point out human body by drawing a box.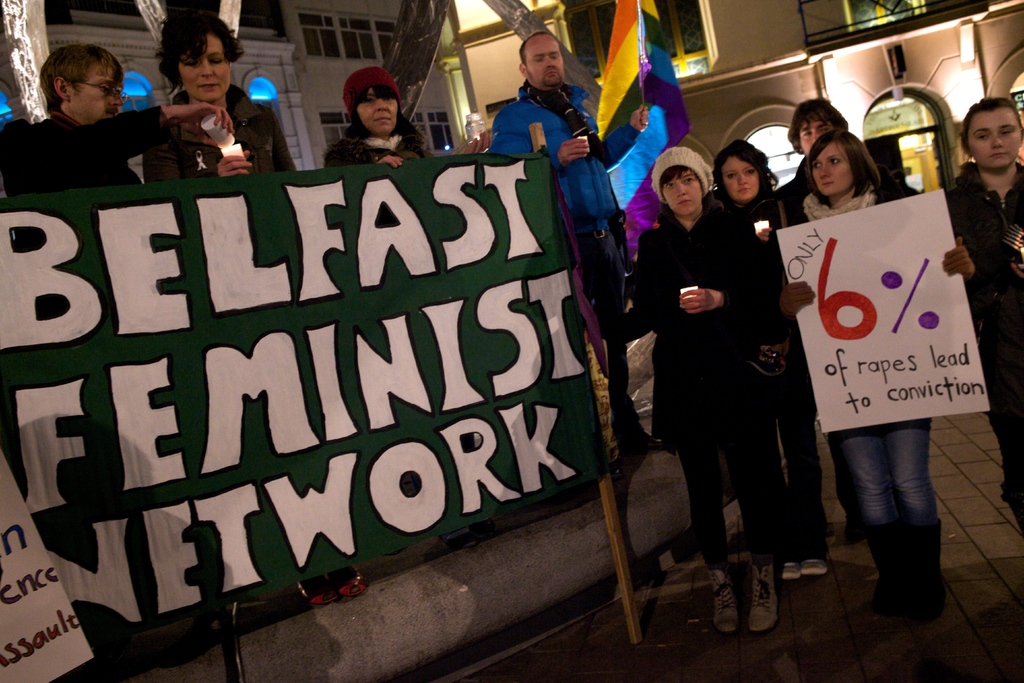
left=713, top=136, right=815, bottom=572.
